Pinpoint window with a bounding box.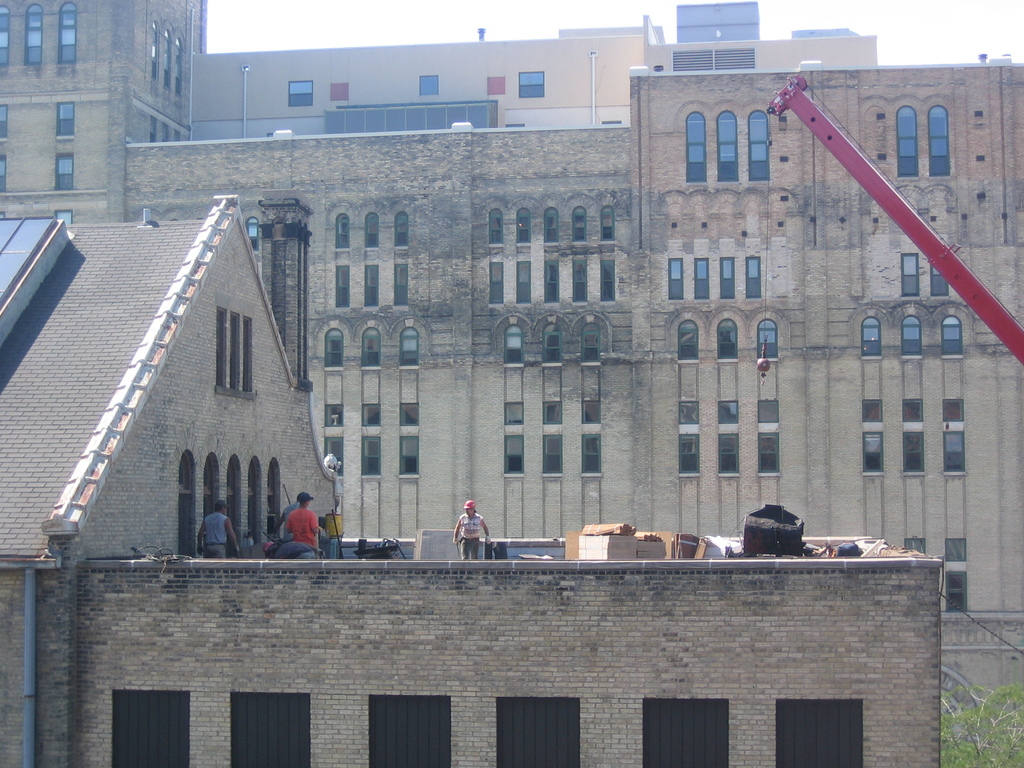
397 431 422 476.
